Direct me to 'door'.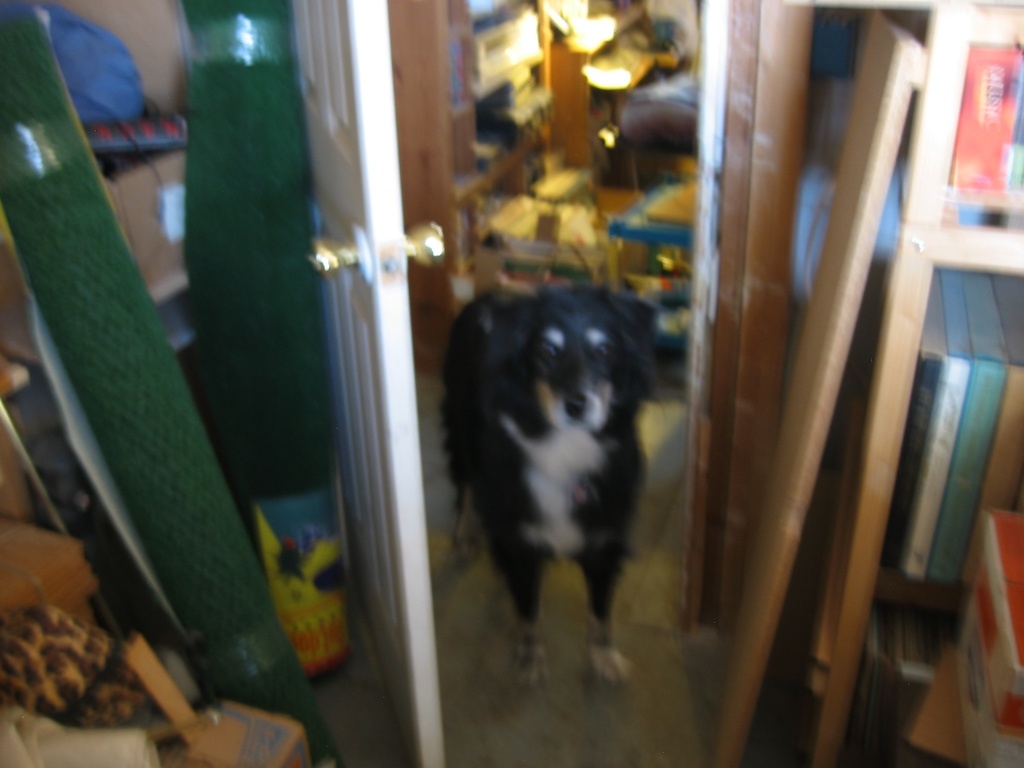
Direction: bbox=(285, 2, 440, 755).
